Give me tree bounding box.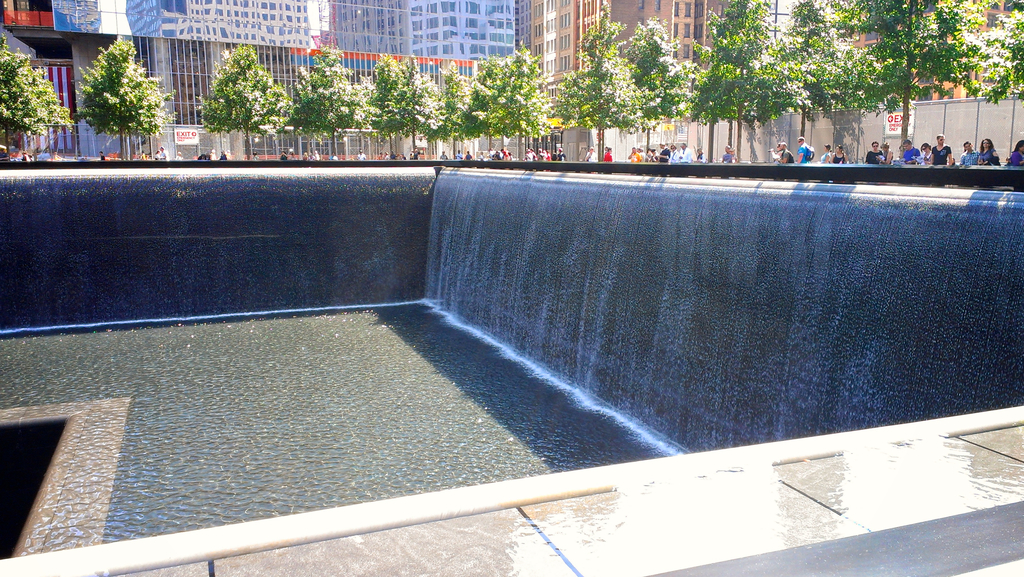
bbox=[358, 47, 448, 161].
